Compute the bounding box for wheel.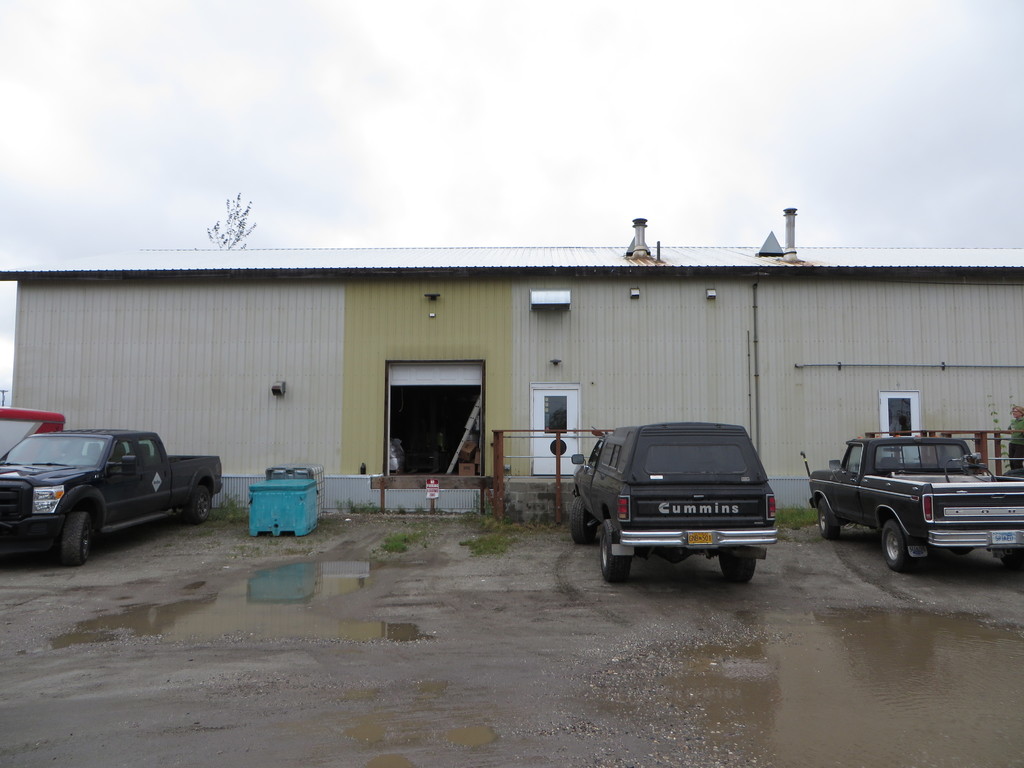
[left=599, top=518, right=625, bottom=584].
